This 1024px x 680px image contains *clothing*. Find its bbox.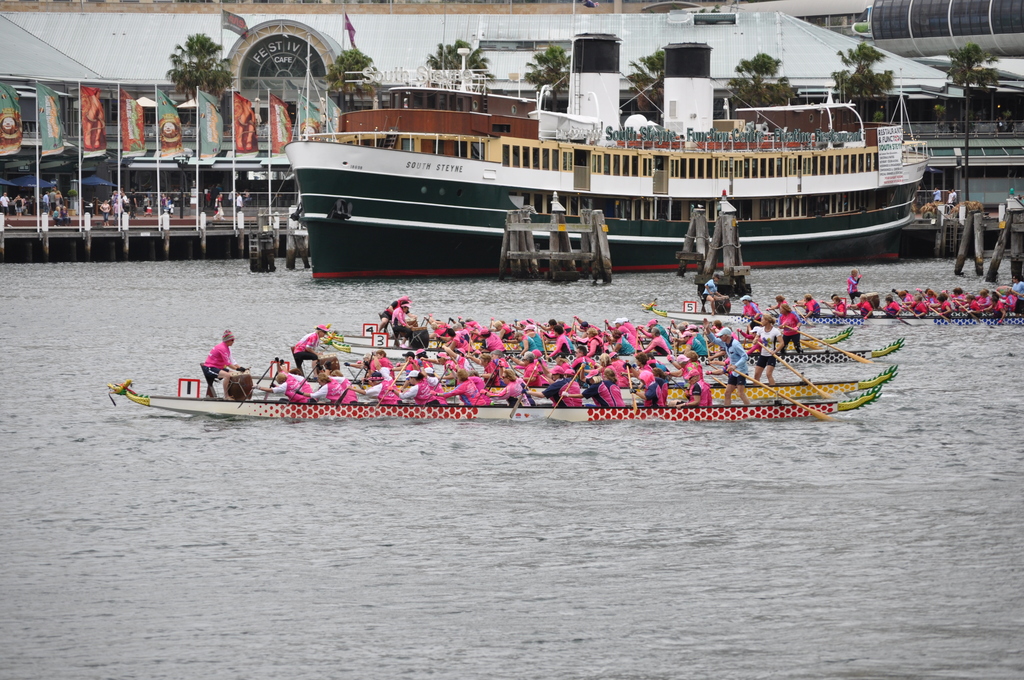
bbox(964, 295, 981, 316).
